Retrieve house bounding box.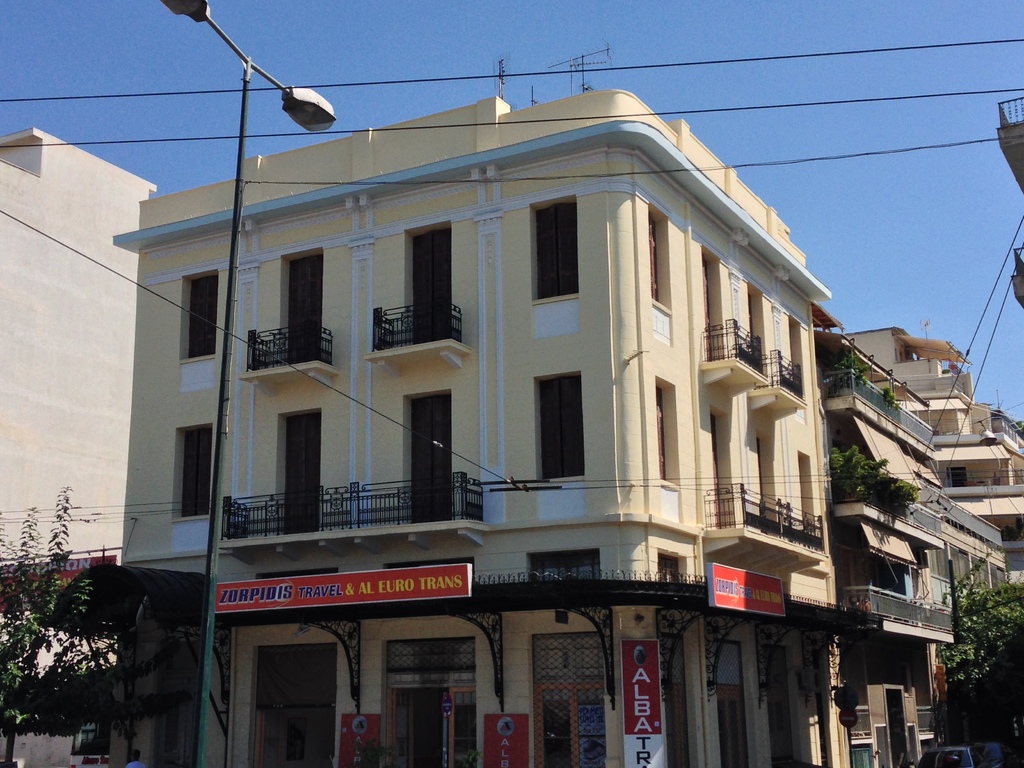
Bounding box: locate(837, 319, 1023, 561).
